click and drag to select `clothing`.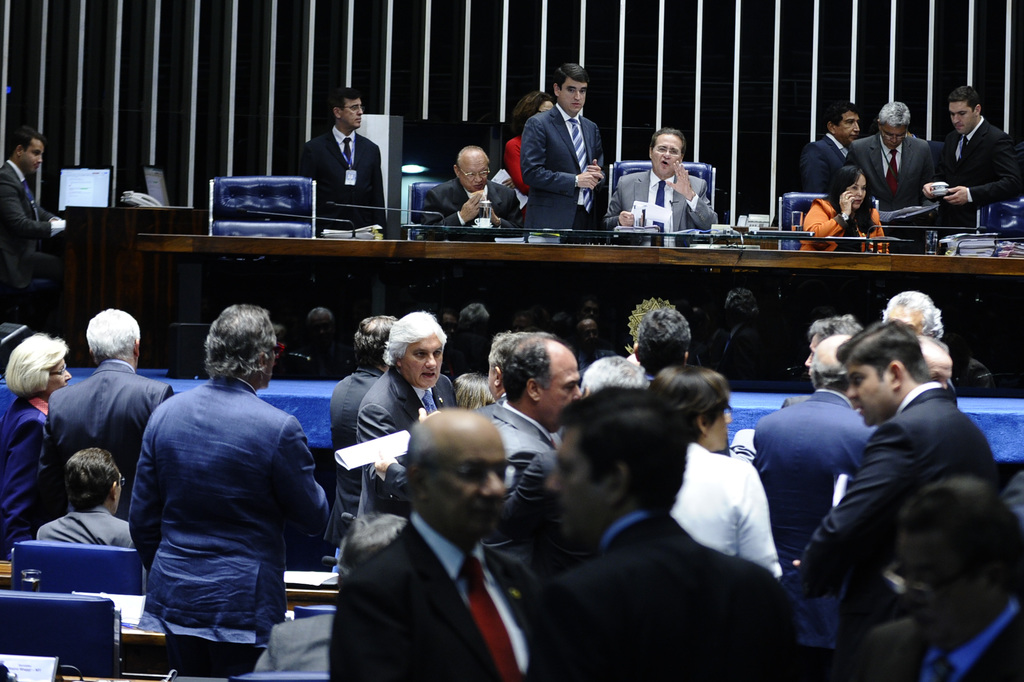
Selection: 1:395:53:549.
